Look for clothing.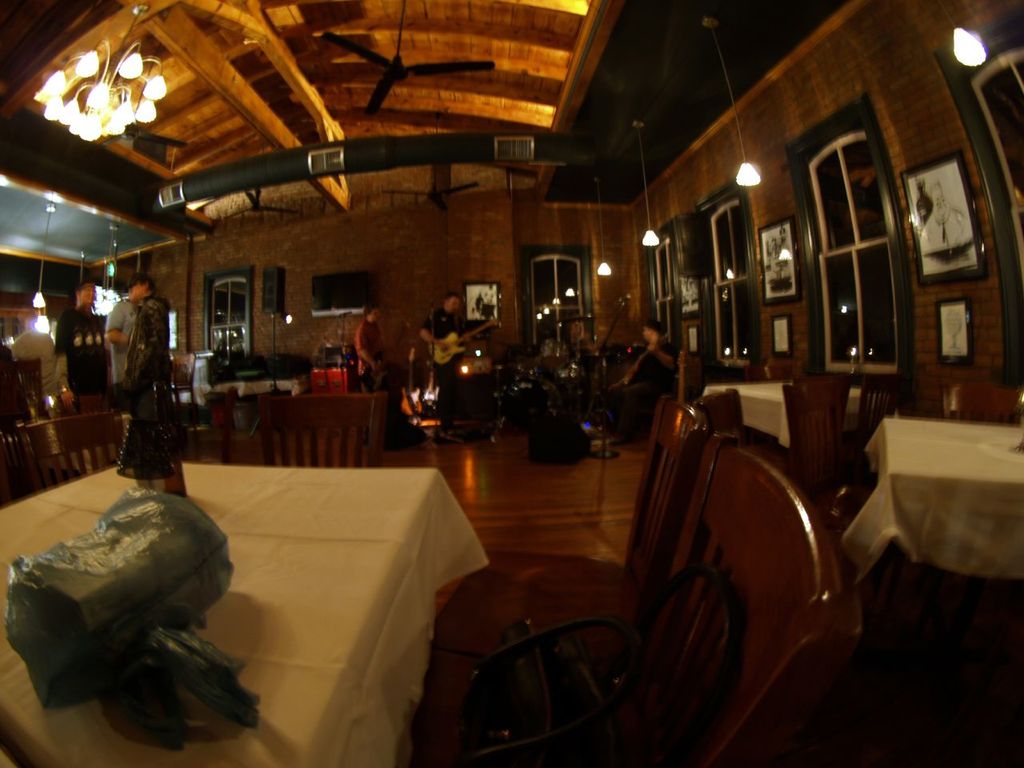
Found: Rect(106, 294, 142, 385).
